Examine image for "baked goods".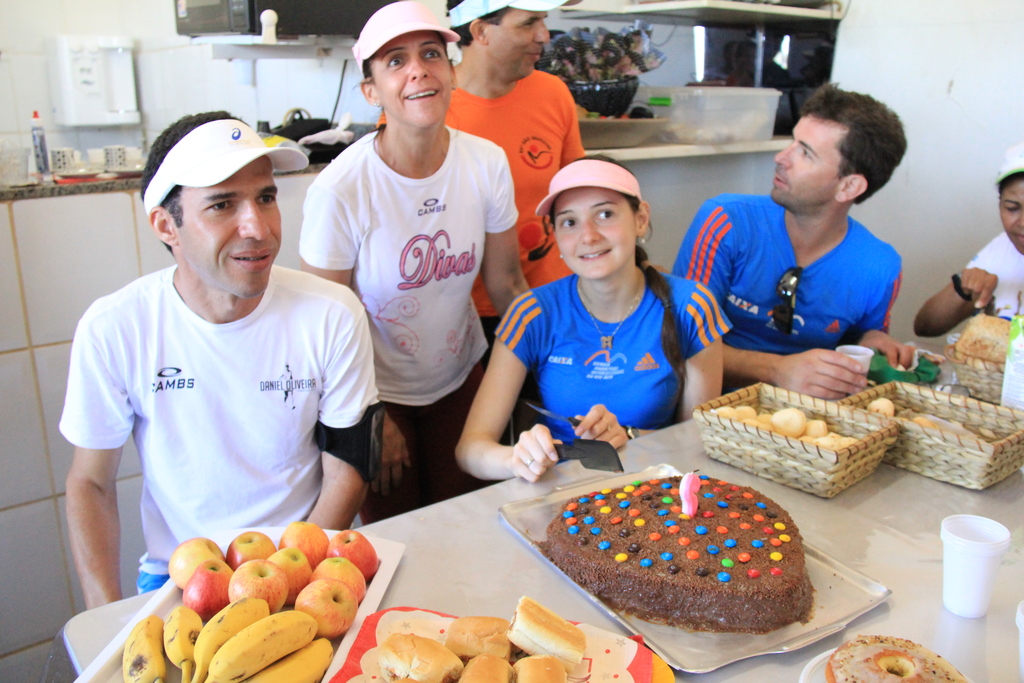
Examination result: <region>378, 630, 463, 682</region>.
